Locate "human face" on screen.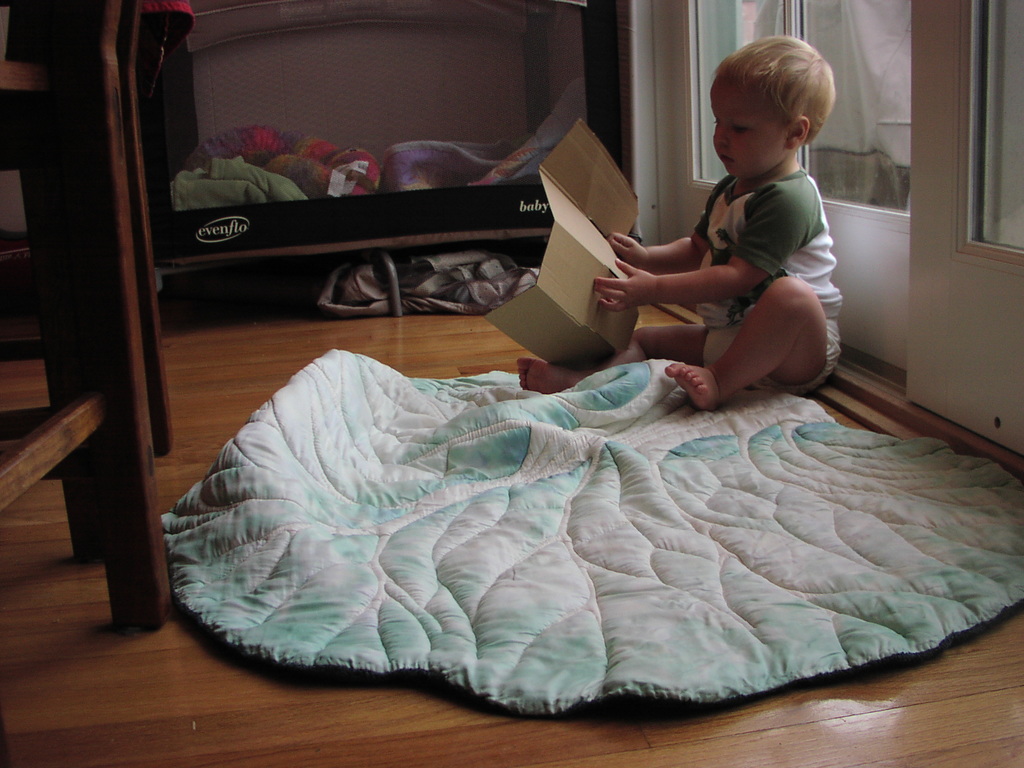
On screen at [711, 73, 788, 177].
